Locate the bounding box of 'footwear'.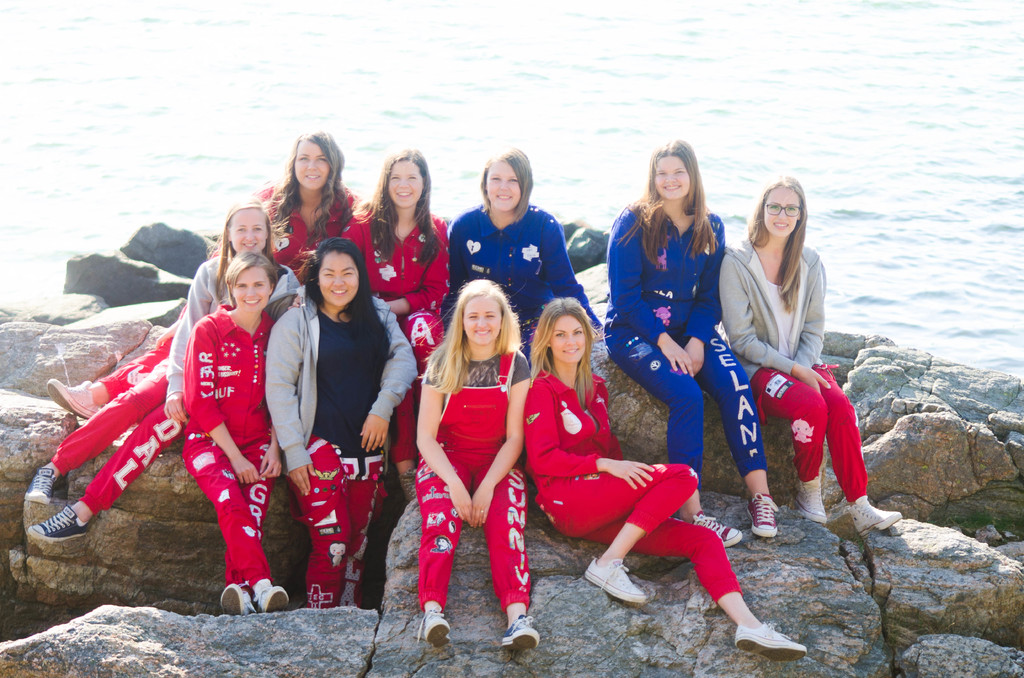
Bounding box: l=583, t=558, r=645, b=604.
